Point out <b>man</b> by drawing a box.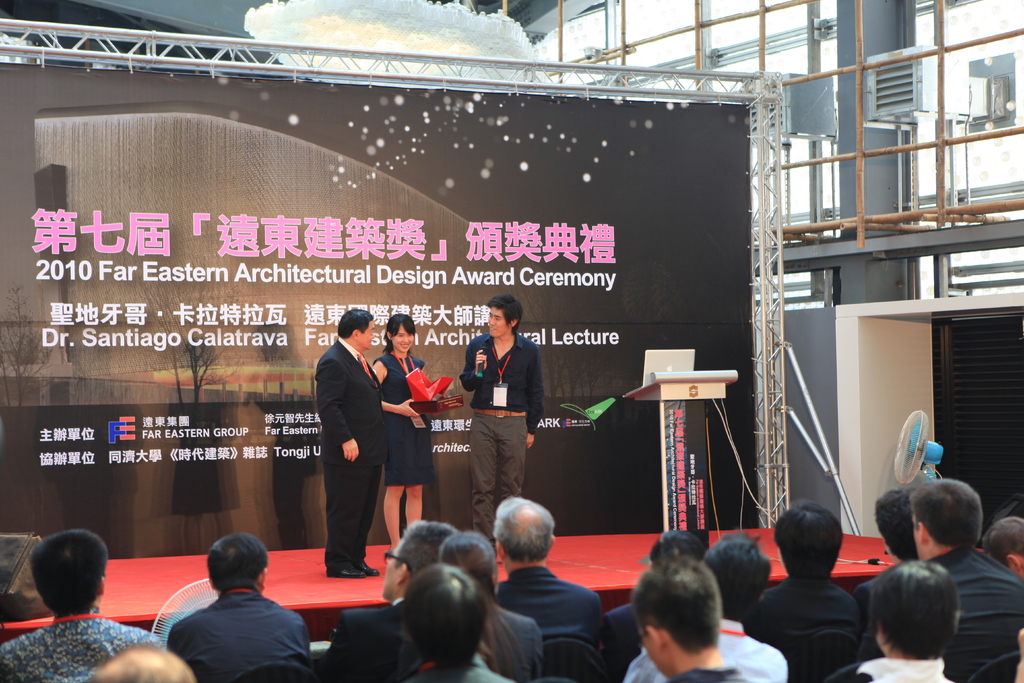
436 531 544 682.
